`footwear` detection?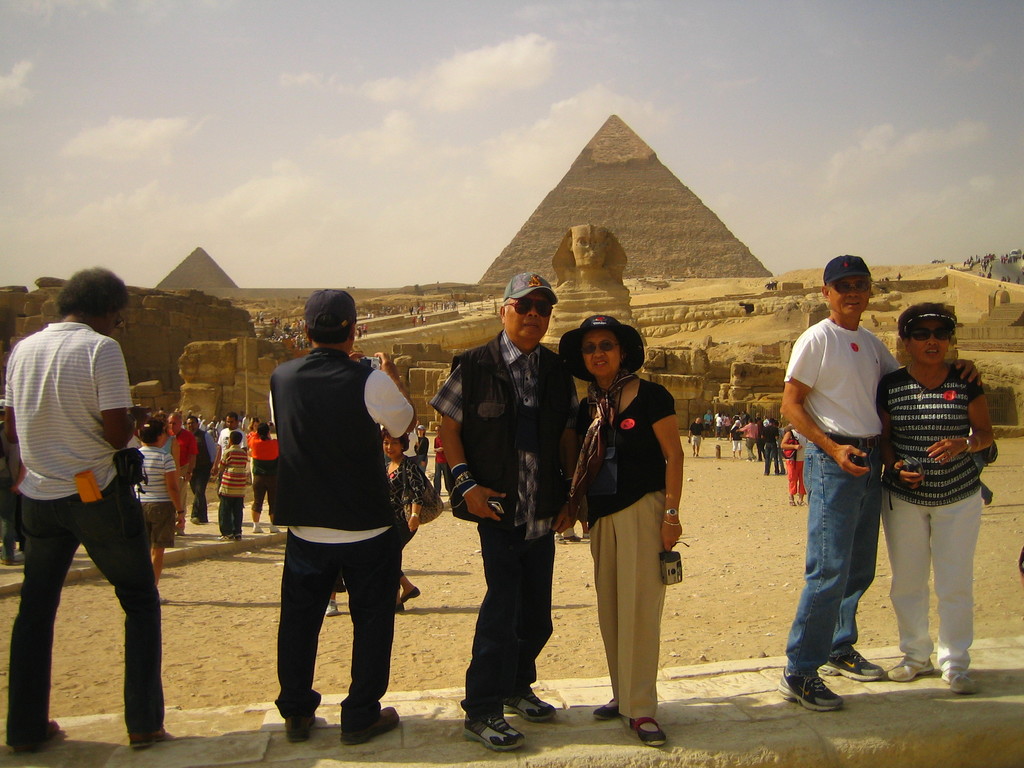
l=128, t=724, r=174, b=749
